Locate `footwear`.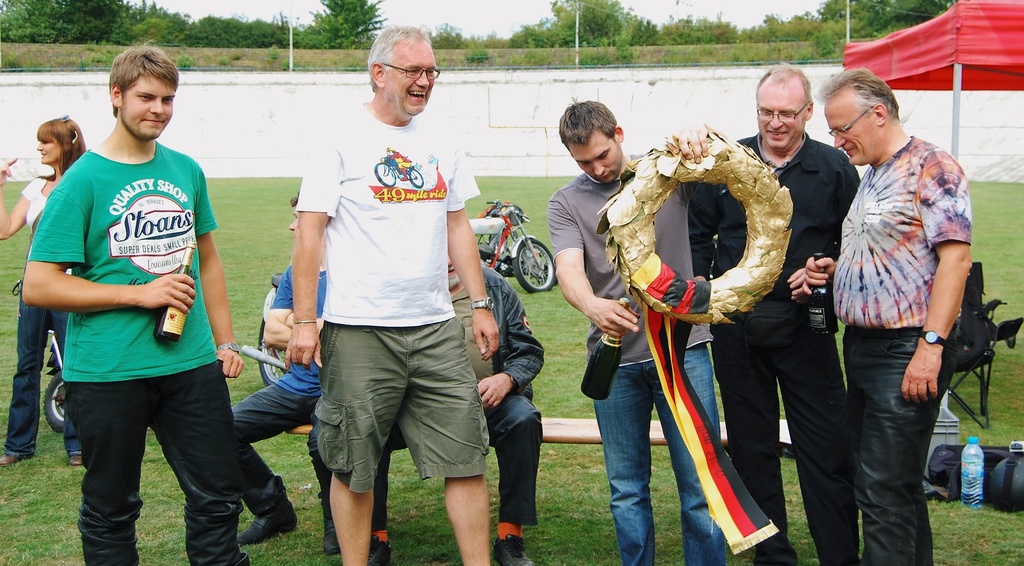
Bounding box: bbox=(321, 511, 340, 556).
